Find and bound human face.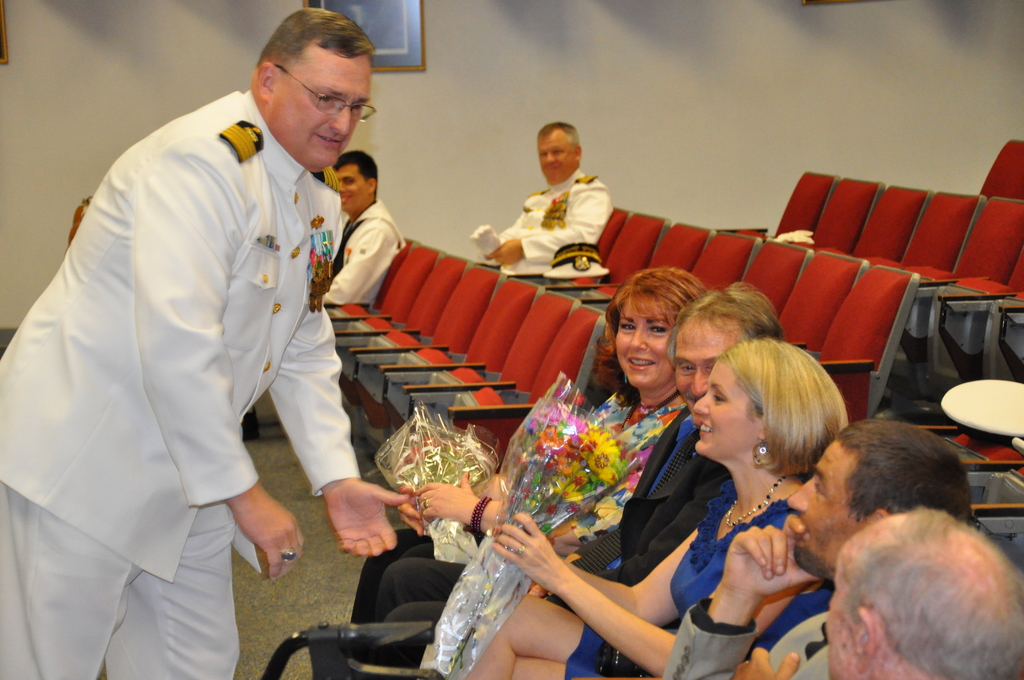
Bound: select_region(825, 523, 876, 679).
